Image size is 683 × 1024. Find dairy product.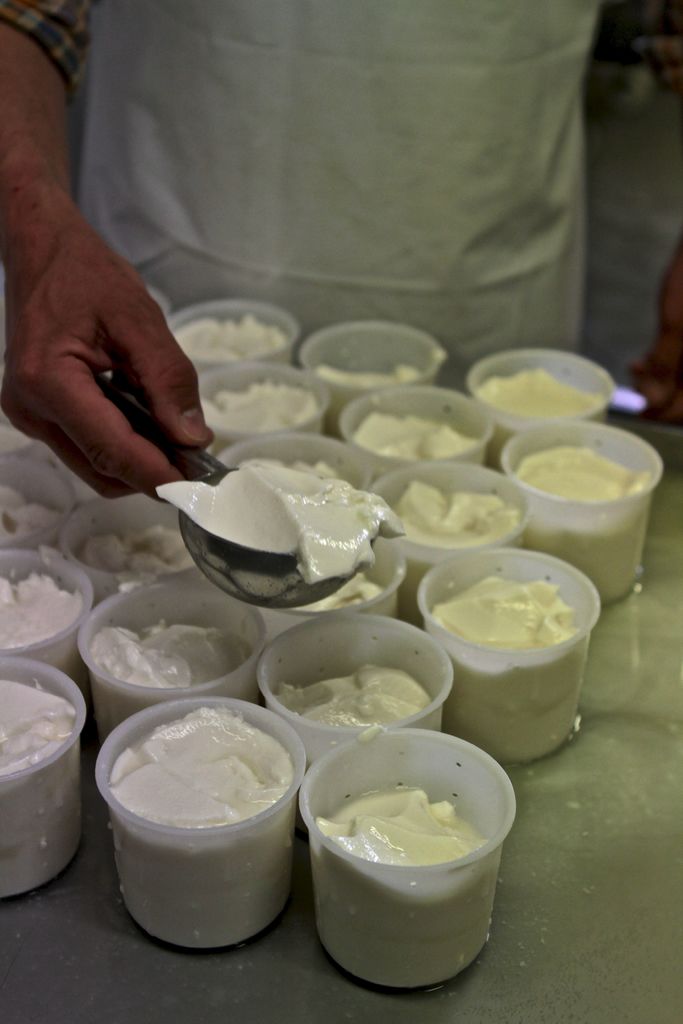
Rect(110, 706, 309, 922).
